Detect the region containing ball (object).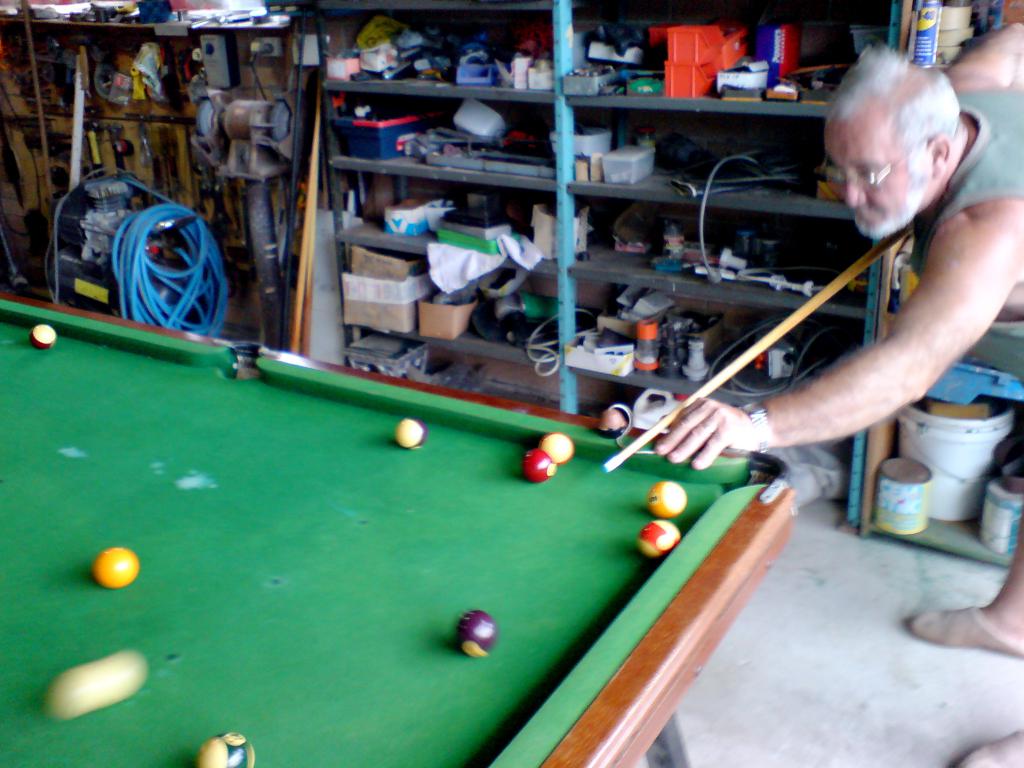
647 479 687 515.
